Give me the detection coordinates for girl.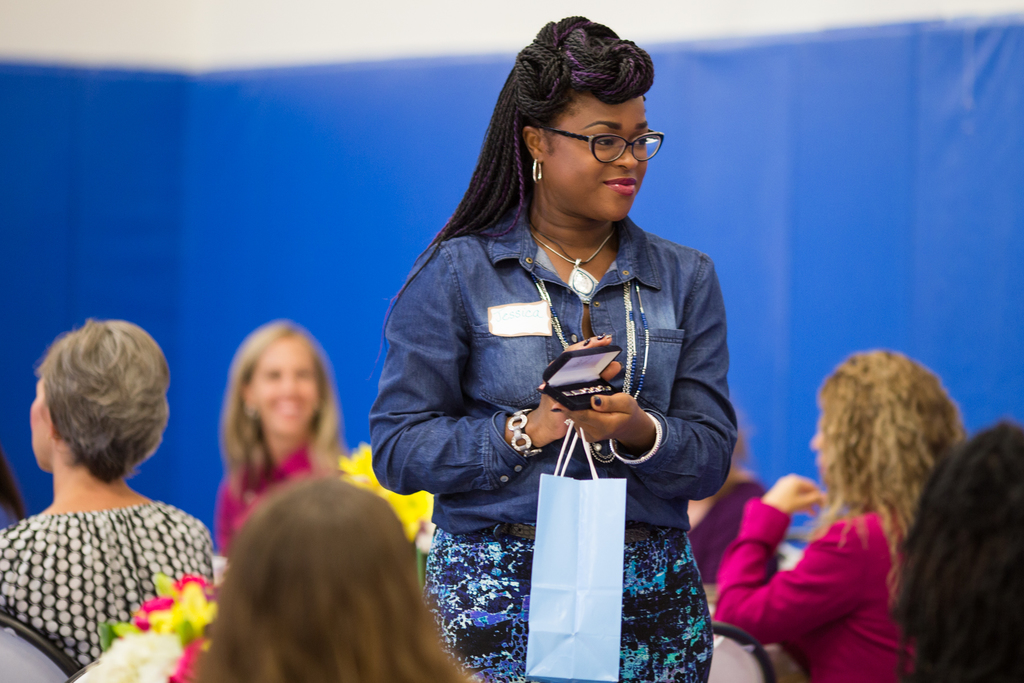
box(711, 351, 970, 682).
